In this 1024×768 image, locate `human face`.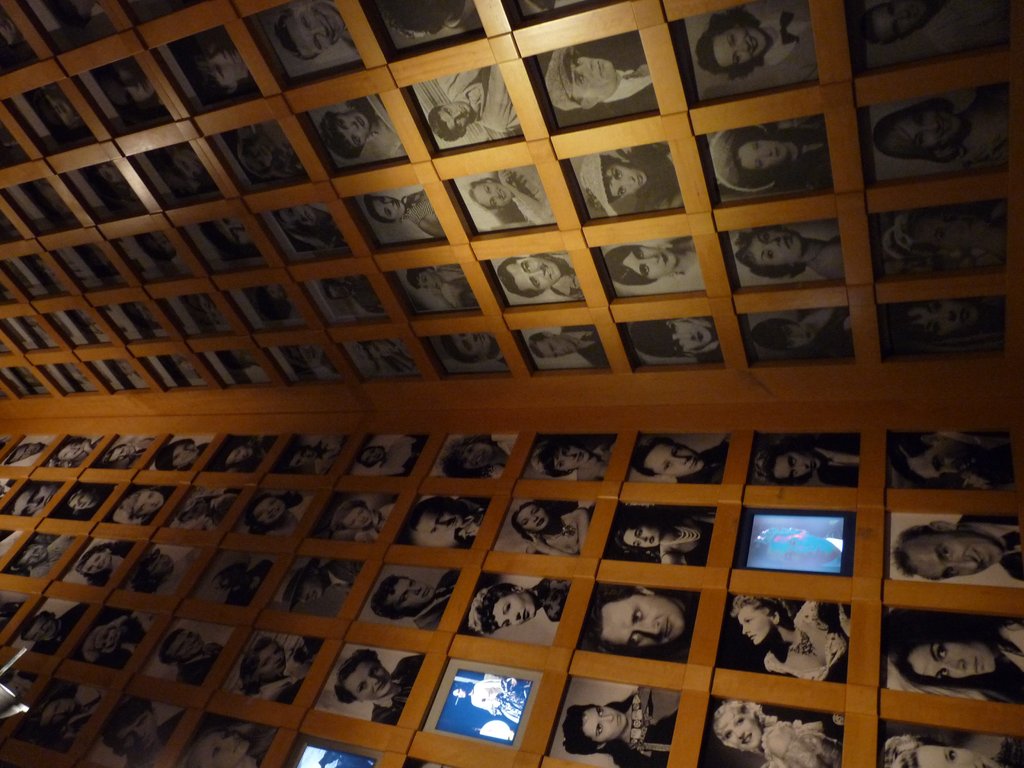
Bounding box: (x1=20, y1=447, x2=432, y2=724).
